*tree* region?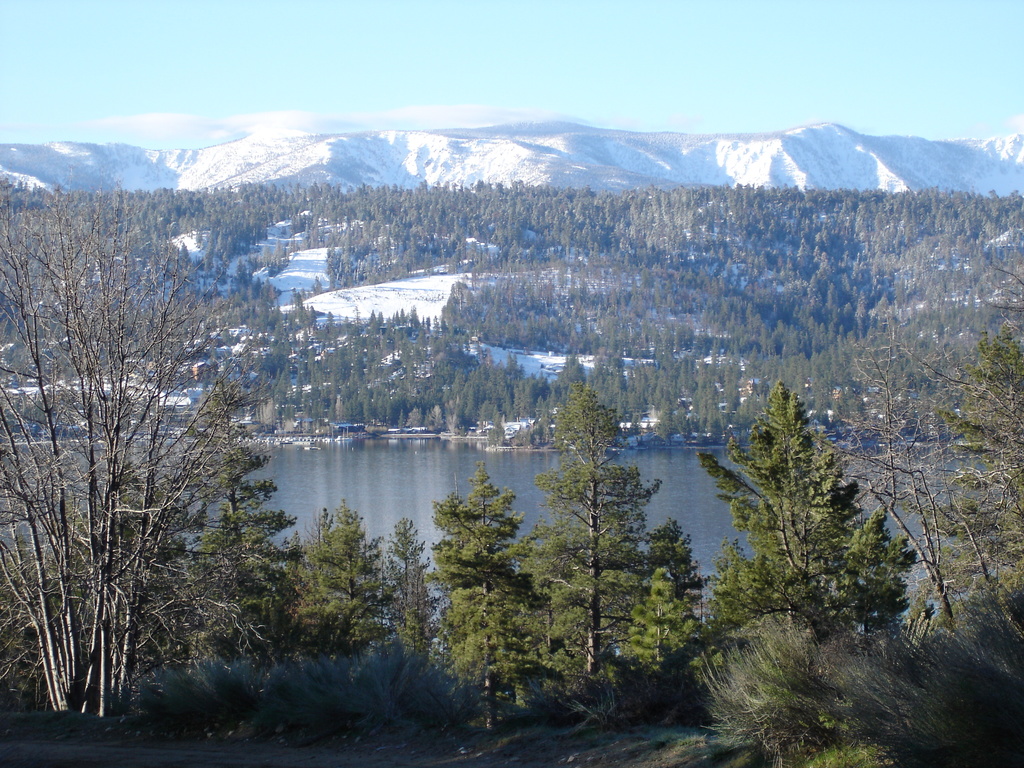
(435, 463, 545, 730)
